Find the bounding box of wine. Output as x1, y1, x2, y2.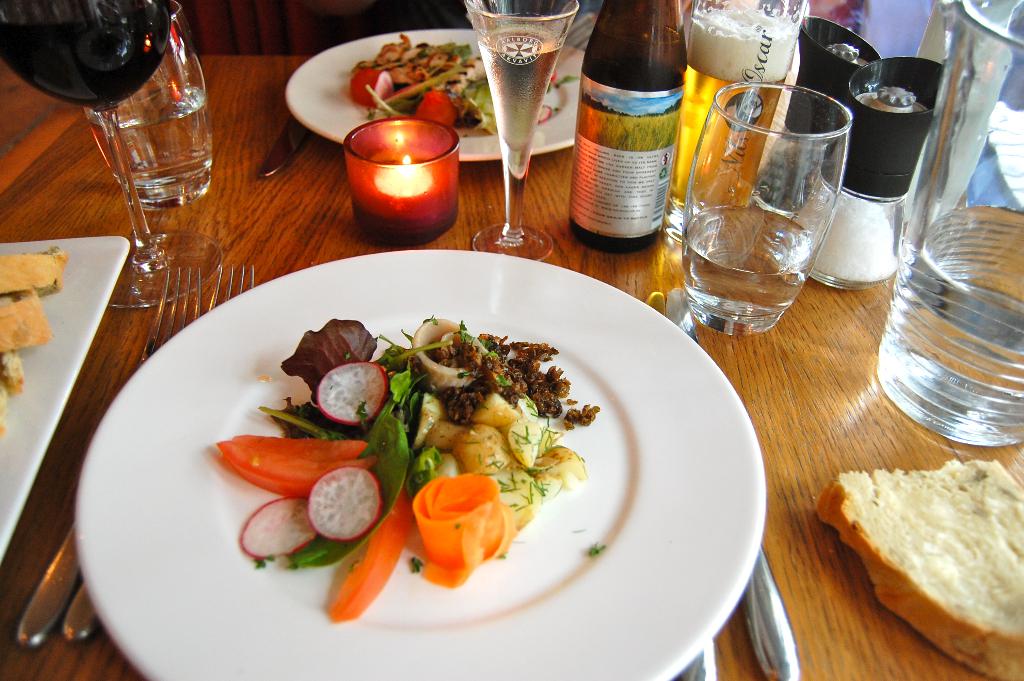
477, 24, 572, 181.
